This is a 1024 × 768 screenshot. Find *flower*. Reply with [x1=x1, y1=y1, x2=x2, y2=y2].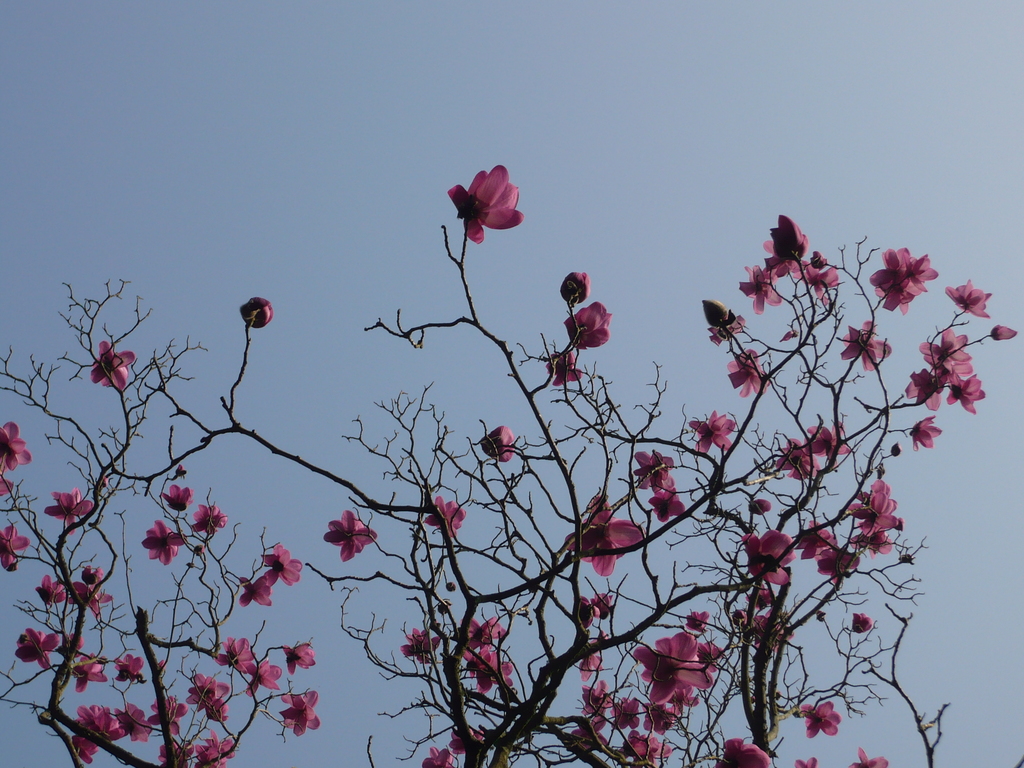
[x1=37, y1=570, x2=68, y2=610].
